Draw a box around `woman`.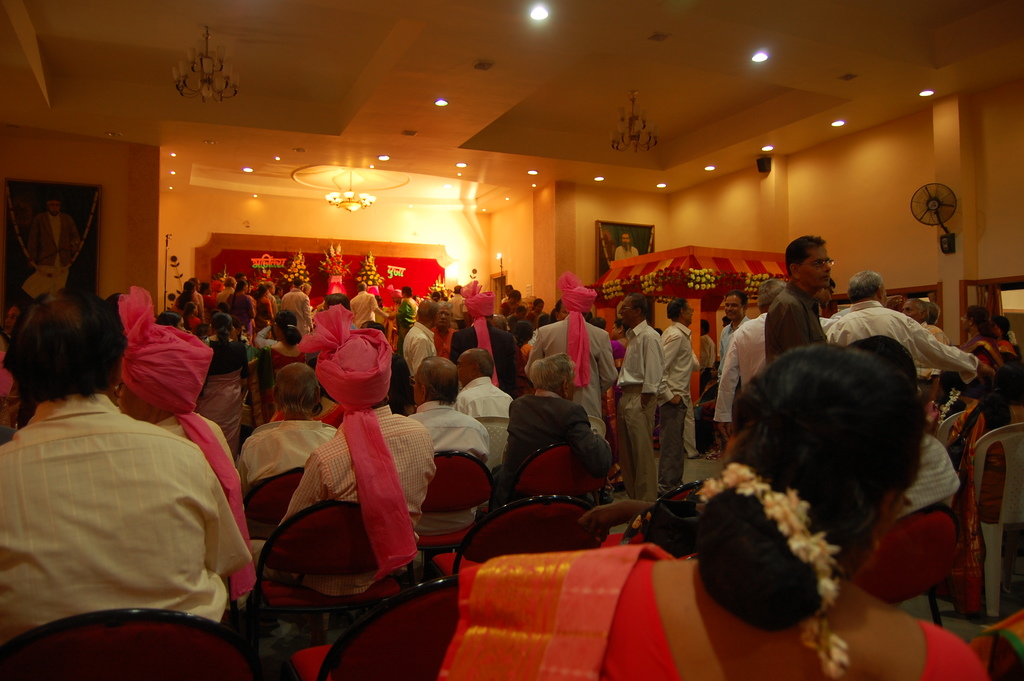
crop(984, 310, 1023, 360).
